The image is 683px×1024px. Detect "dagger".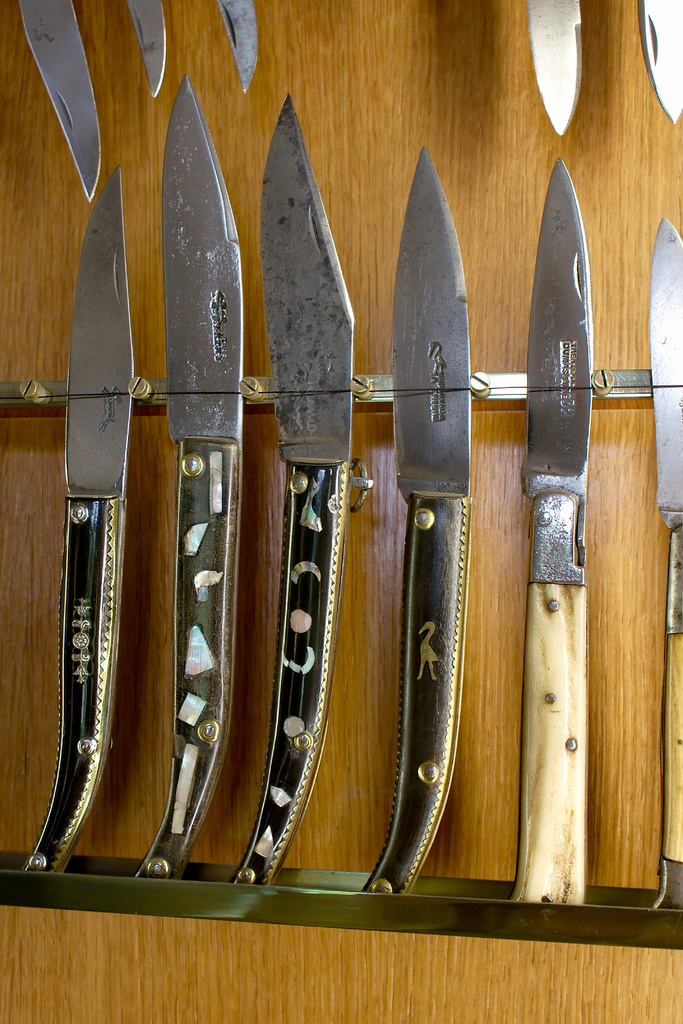
Detection: select_region(227, 87, 356, 888).
